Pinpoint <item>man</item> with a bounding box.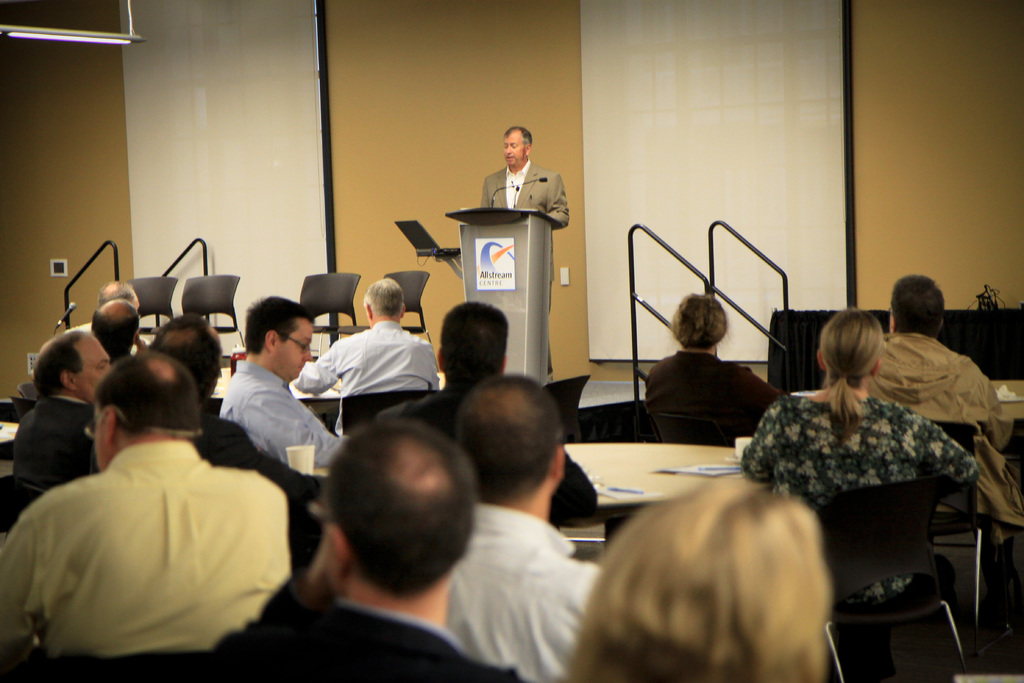
(0,355,291,666).
